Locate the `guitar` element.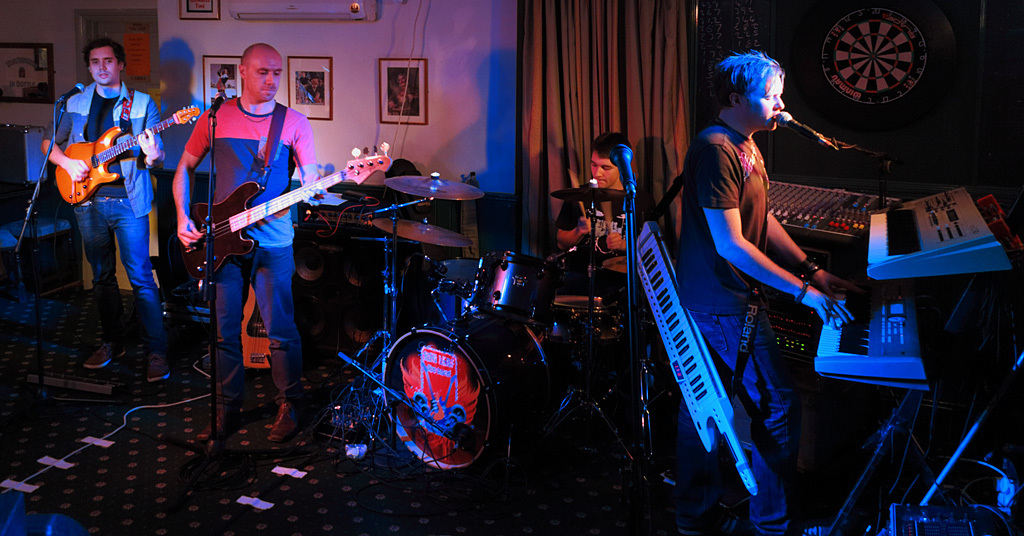
Element bbox: bbox=[157, 152, 366, 263].
